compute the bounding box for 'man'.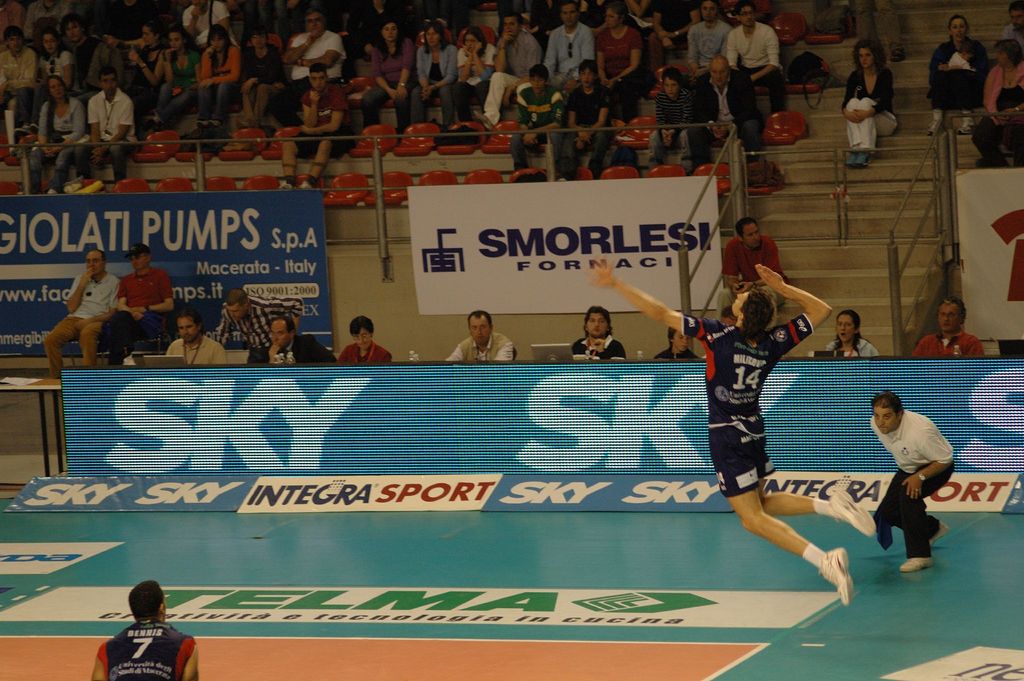
[left=205, top=278, right=306, bottom=365].
